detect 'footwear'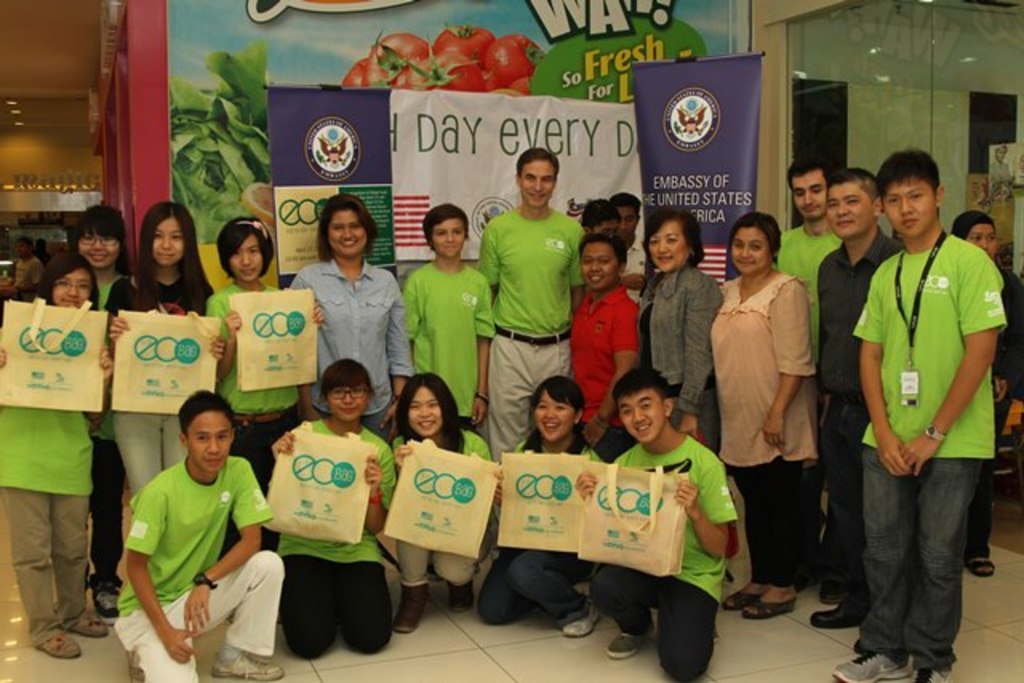
rect(38, 633, 82, 656)
